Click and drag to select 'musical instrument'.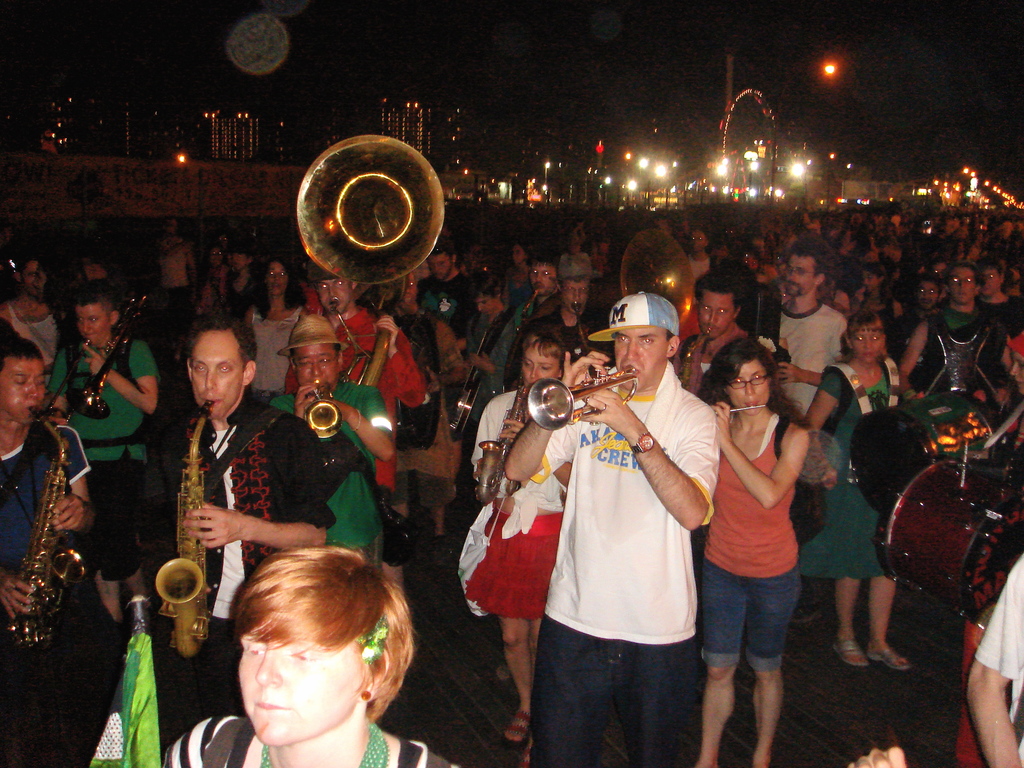
Selection: 842/394/1000/519.
